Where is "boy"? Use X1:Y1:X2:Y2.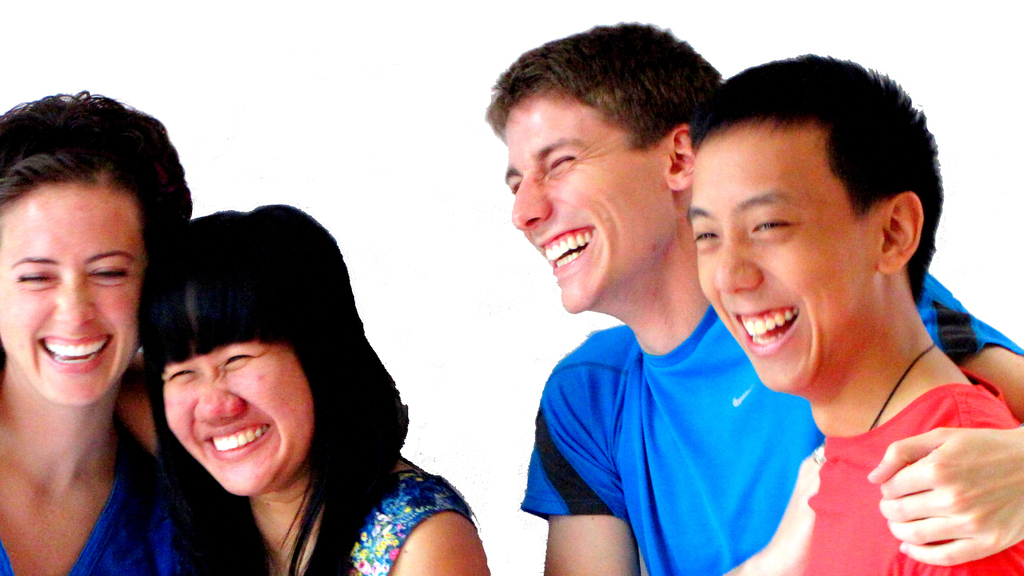
687:52:1023:575.
